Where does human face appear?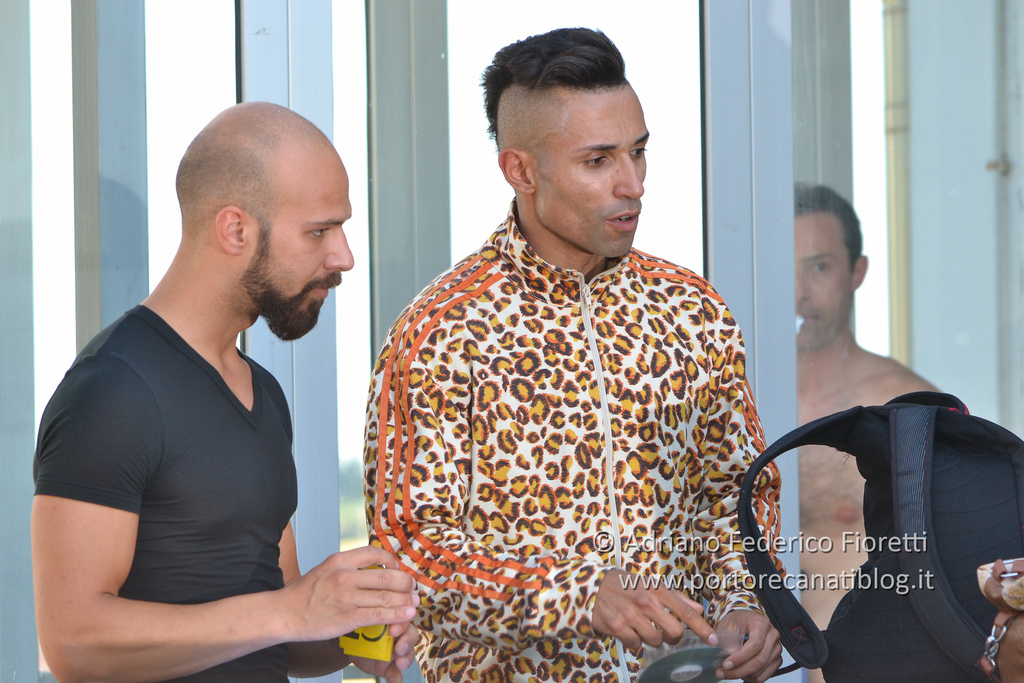
Appears at {"x1": 532, "y1": 88, "x2": 645, "y2": 257}.
